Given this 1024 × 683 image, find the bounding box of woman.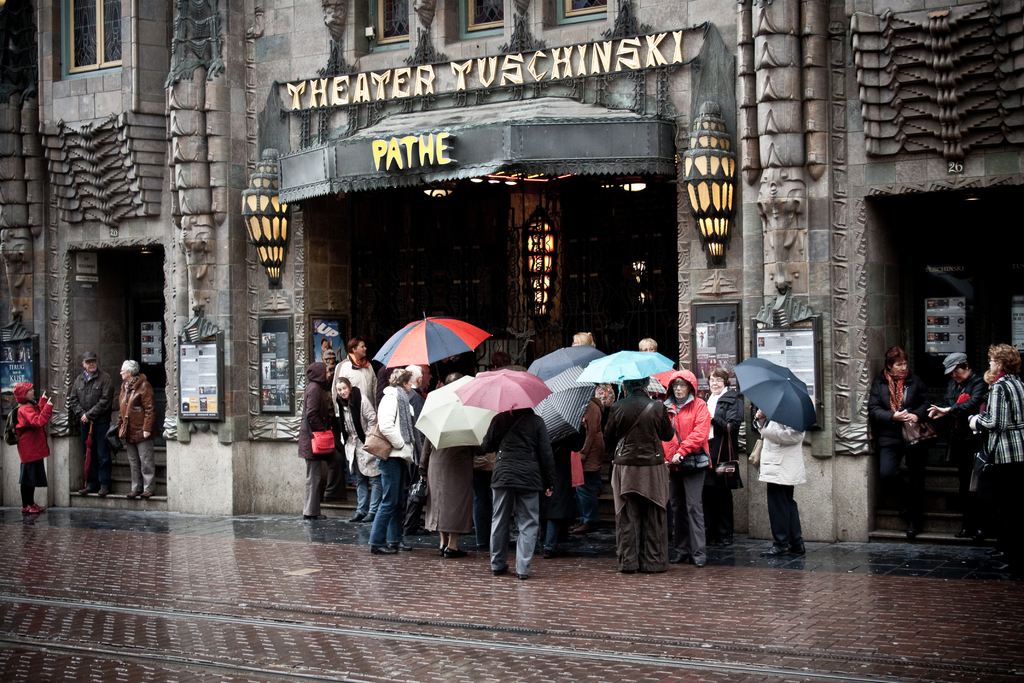
select_region(566, 397, 611, 538).
